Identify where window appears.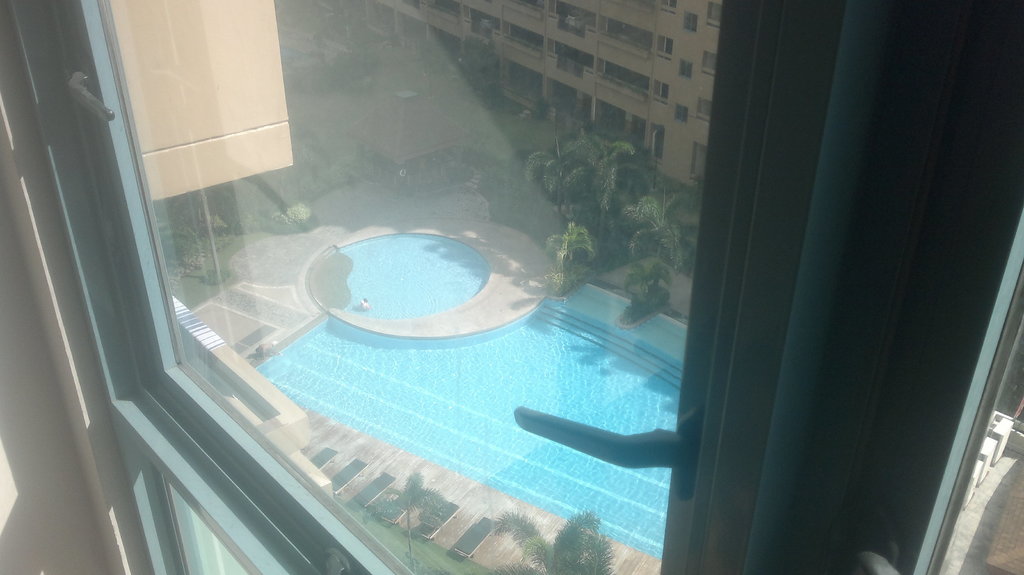
Appears at (x1=658, y1=35, x2=671, y2=59).
